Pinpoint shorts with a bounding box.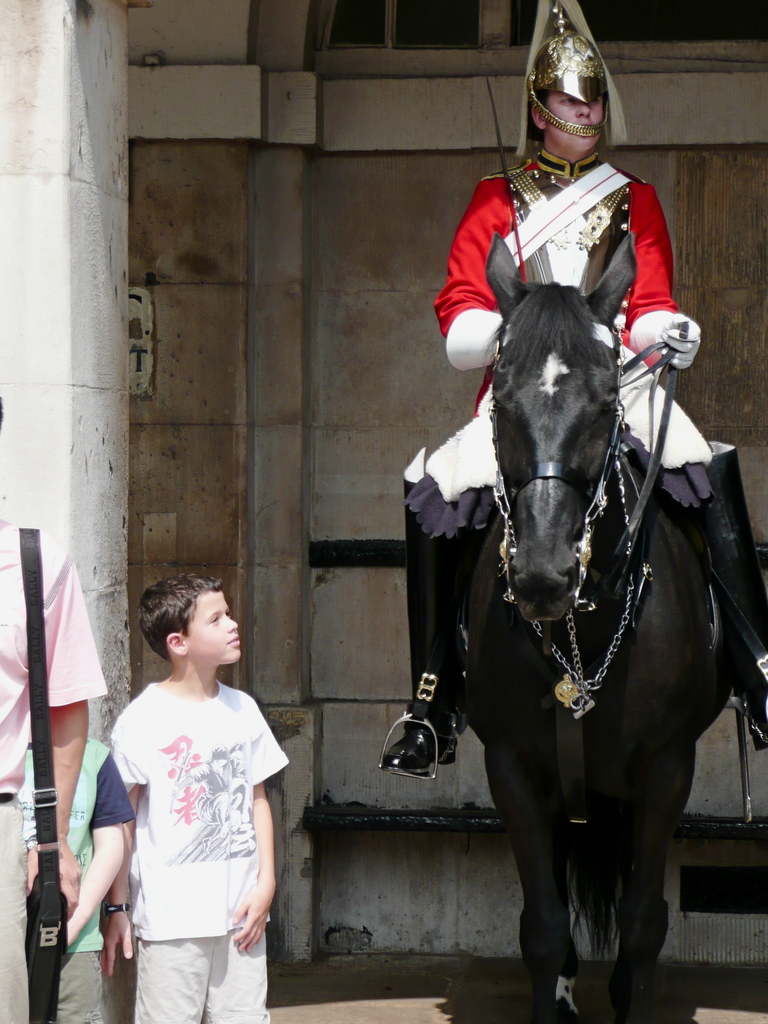
[left=56, top=952, right=130, bottom=1023].
